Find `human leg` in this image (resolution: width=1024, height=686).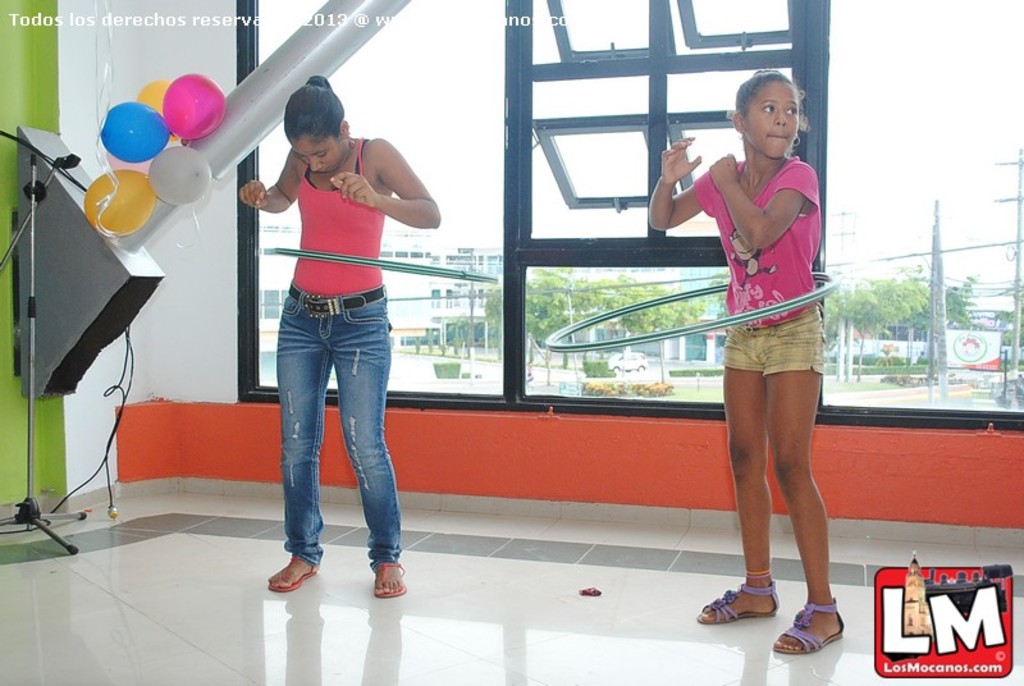
(left=265, top=303, right=329, bottom=591).
